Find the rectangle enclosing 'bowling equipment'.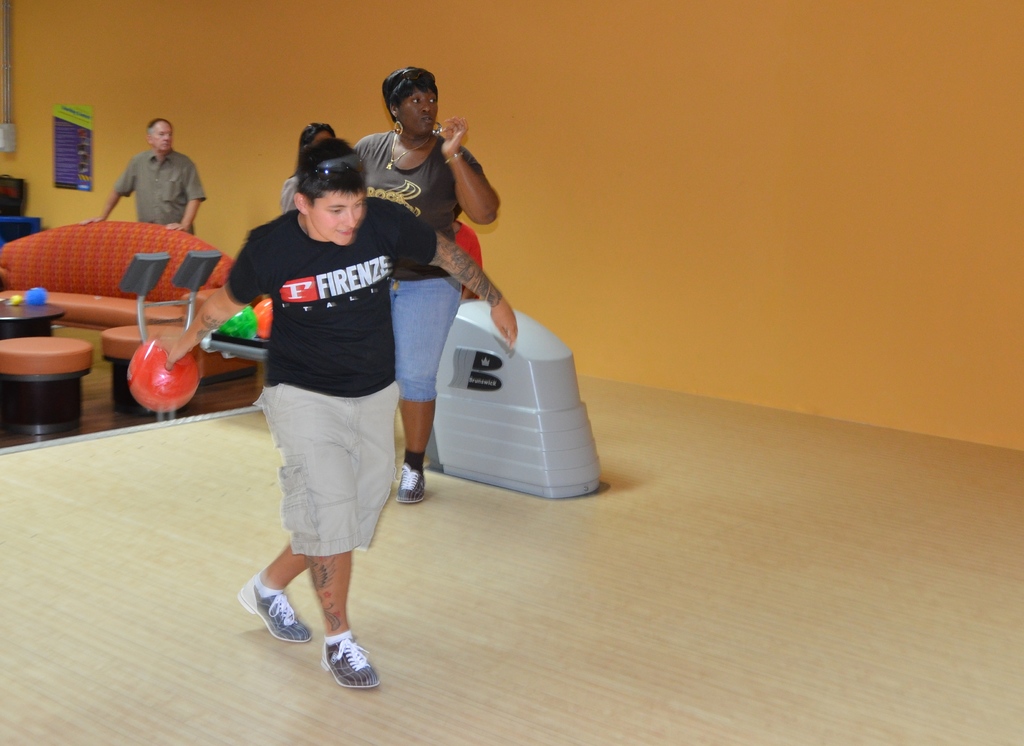
<bbox>215, 294, 604, 509</bbox>.
